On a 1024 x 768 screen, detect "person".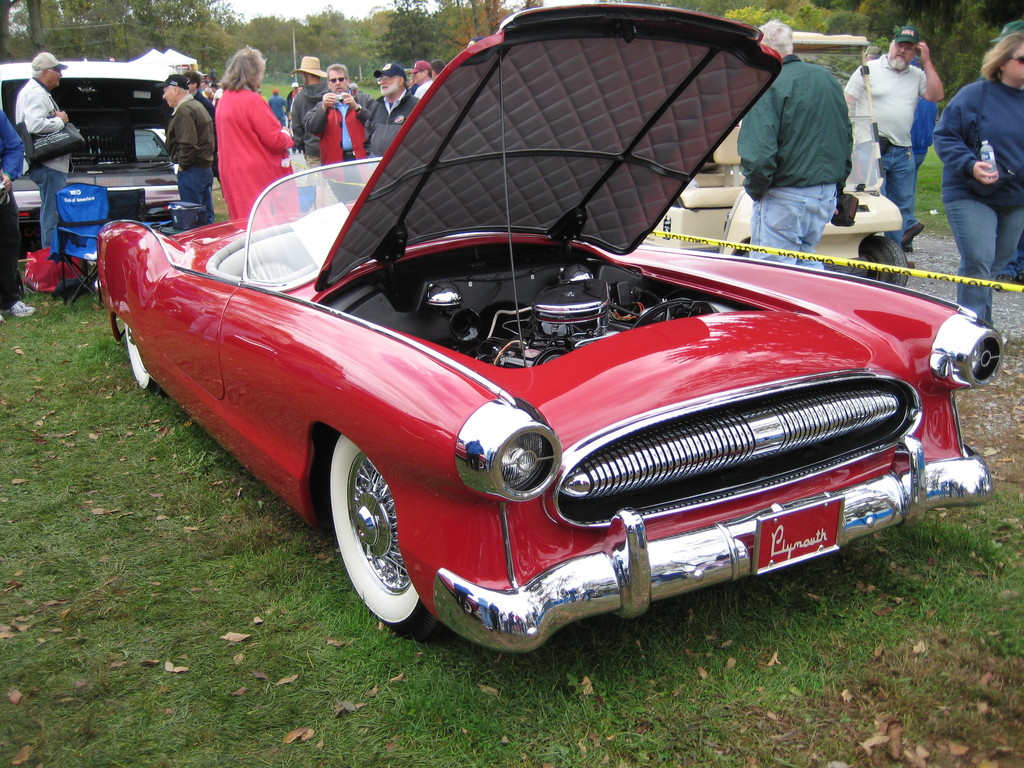
{"left": 156, "top": 73, "right": 216, "bottom": 225}.
